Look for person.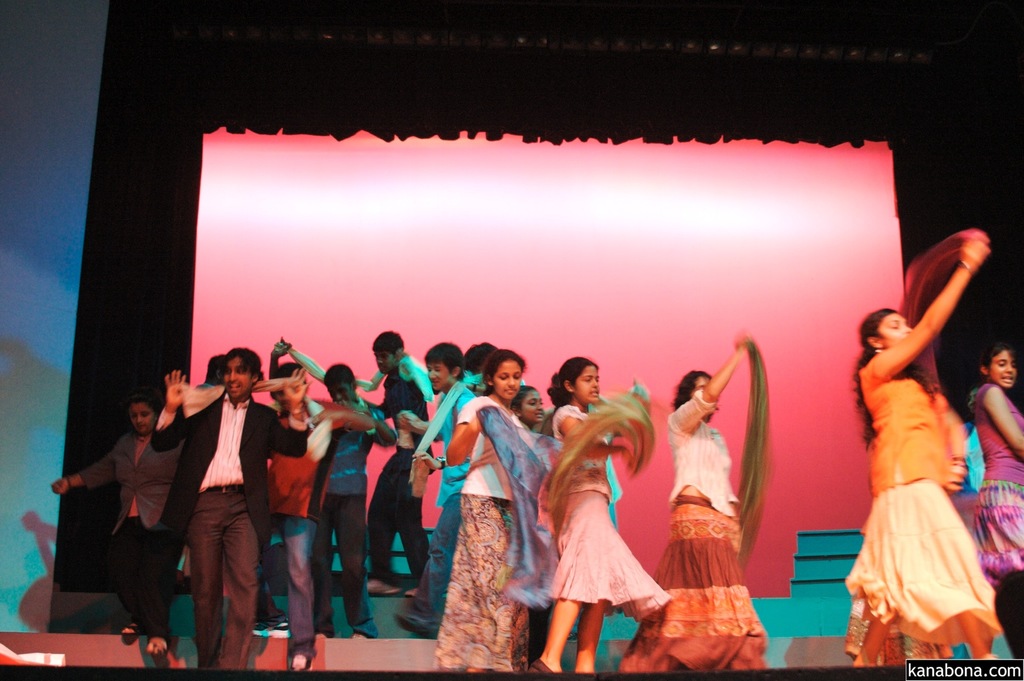
Found: Rect(167, 343, 262, 664).
